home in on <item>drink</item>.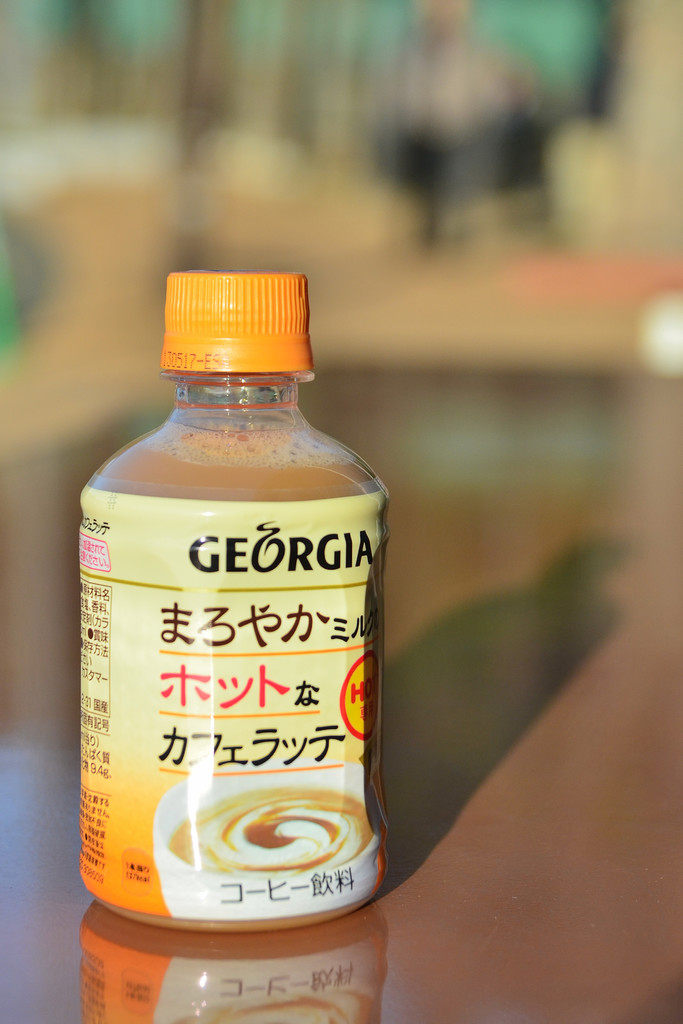
Homed in at x1=78, y1=305, x2=390, y2=964.
